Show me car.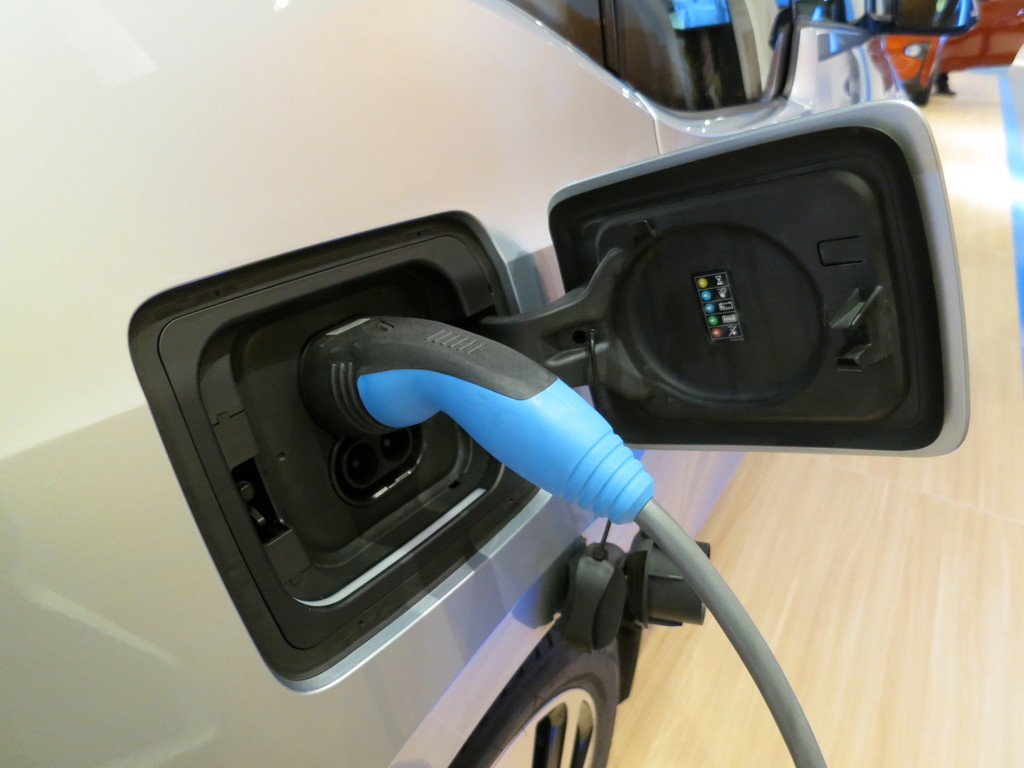
car is here: x1=0, y1=0, x2=965, y2=767.
